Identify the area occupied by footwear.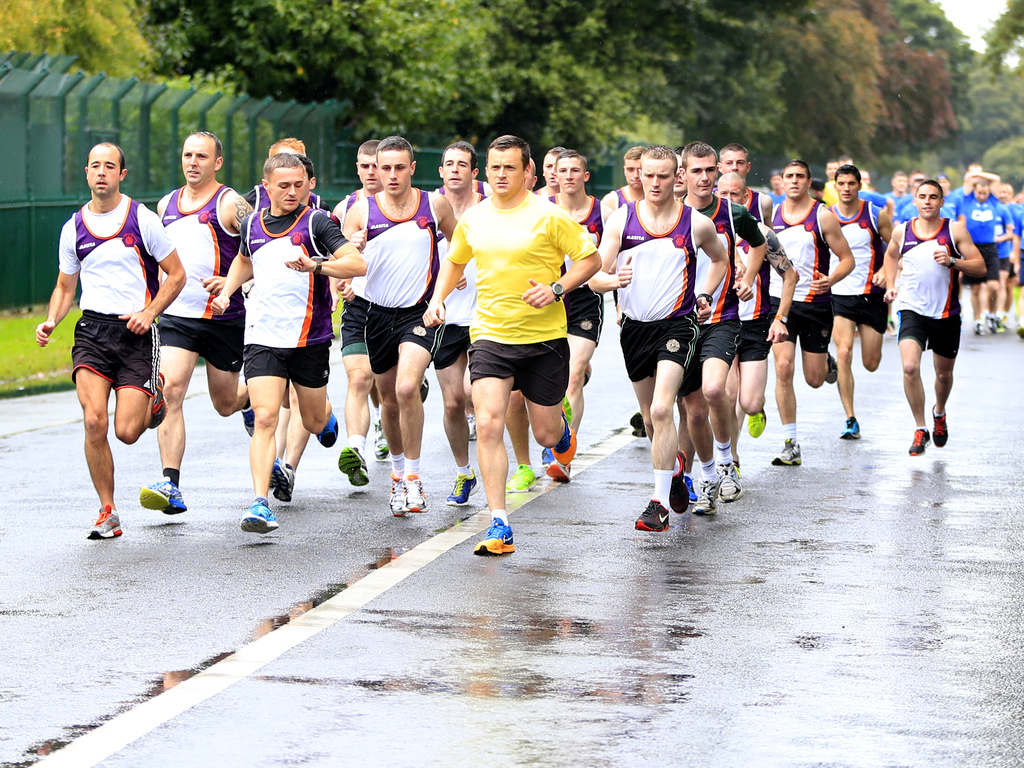
Area: 387,470,410,516.
